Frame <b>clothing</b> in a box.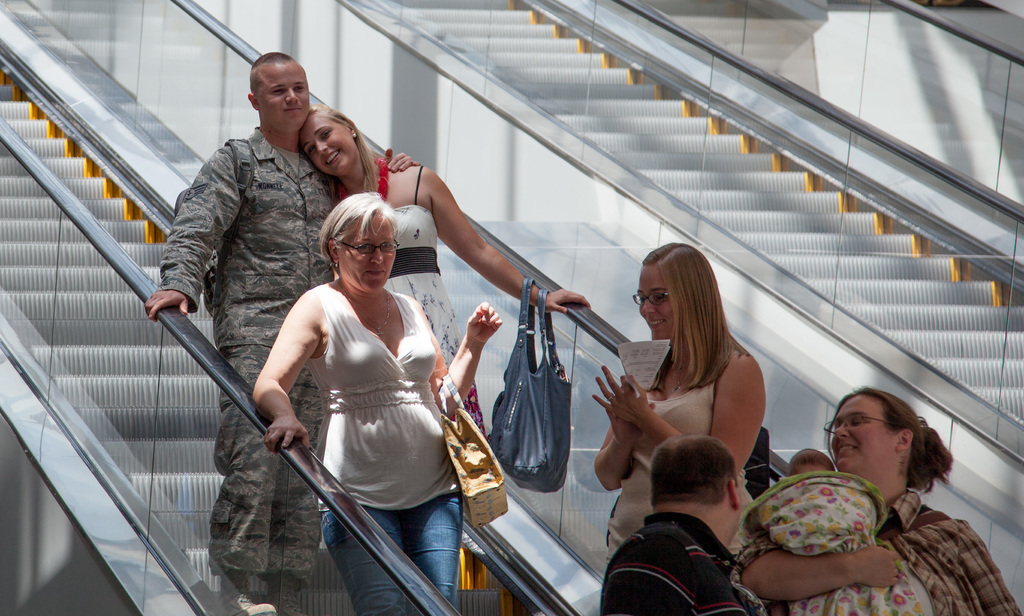
rect(381, 165, 489, 439).
